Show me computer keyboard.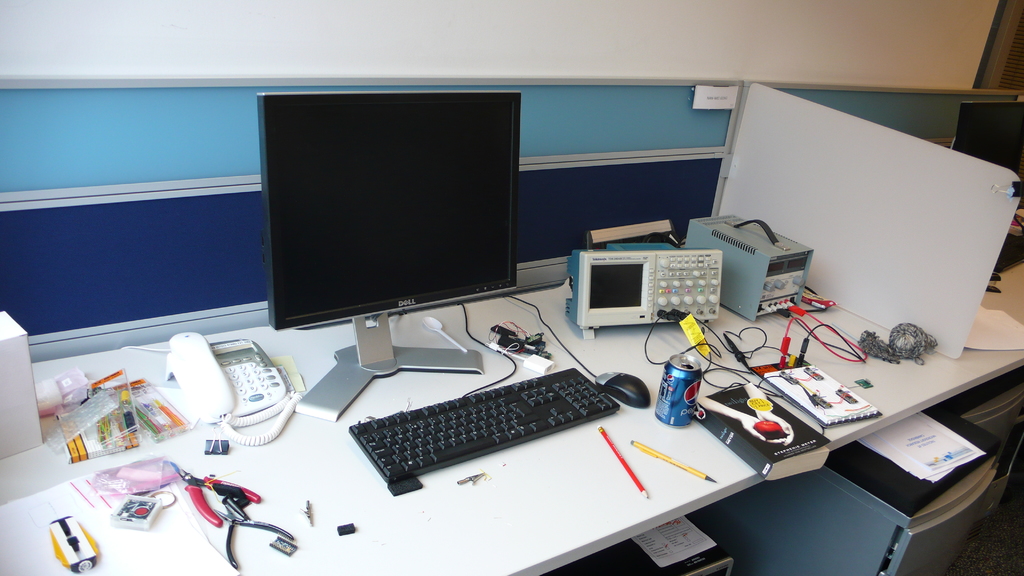
computer keyboard is here: region(346, 306, 620, 487).
